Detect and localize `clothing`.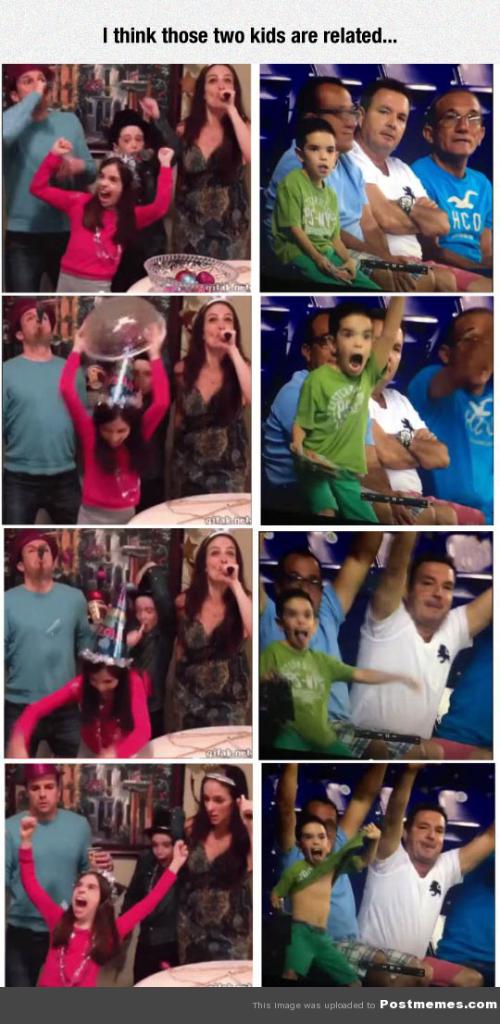
Localized at detection(286, 352, 373, 515).
